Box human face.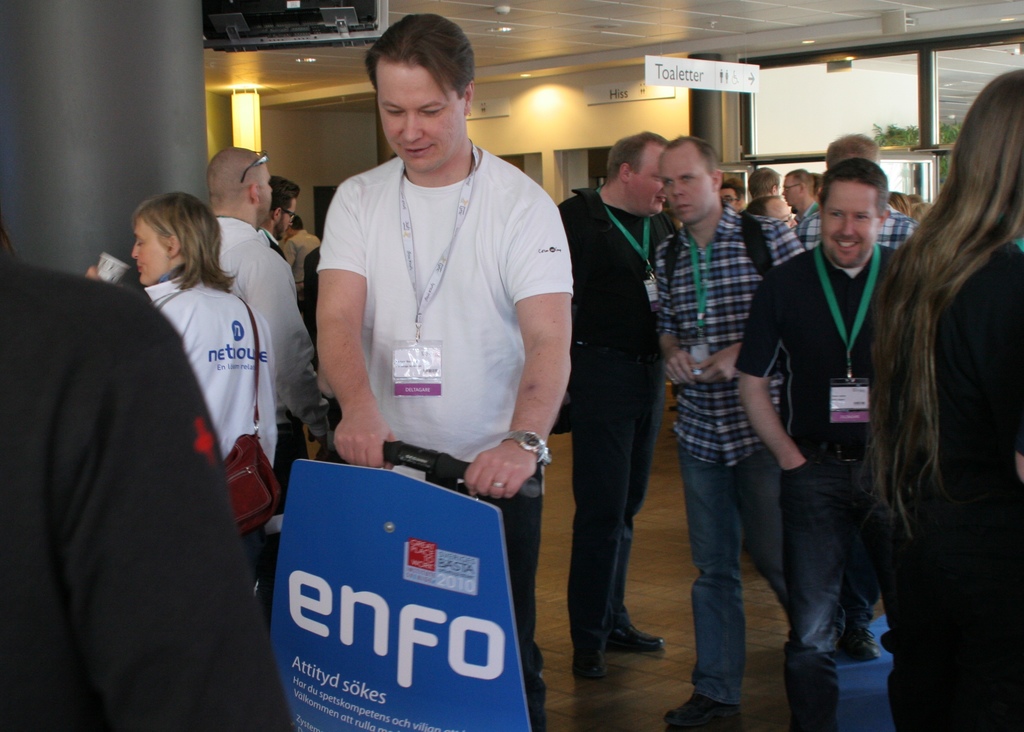
x1=782 y1=181 x2=801 y2=207.
